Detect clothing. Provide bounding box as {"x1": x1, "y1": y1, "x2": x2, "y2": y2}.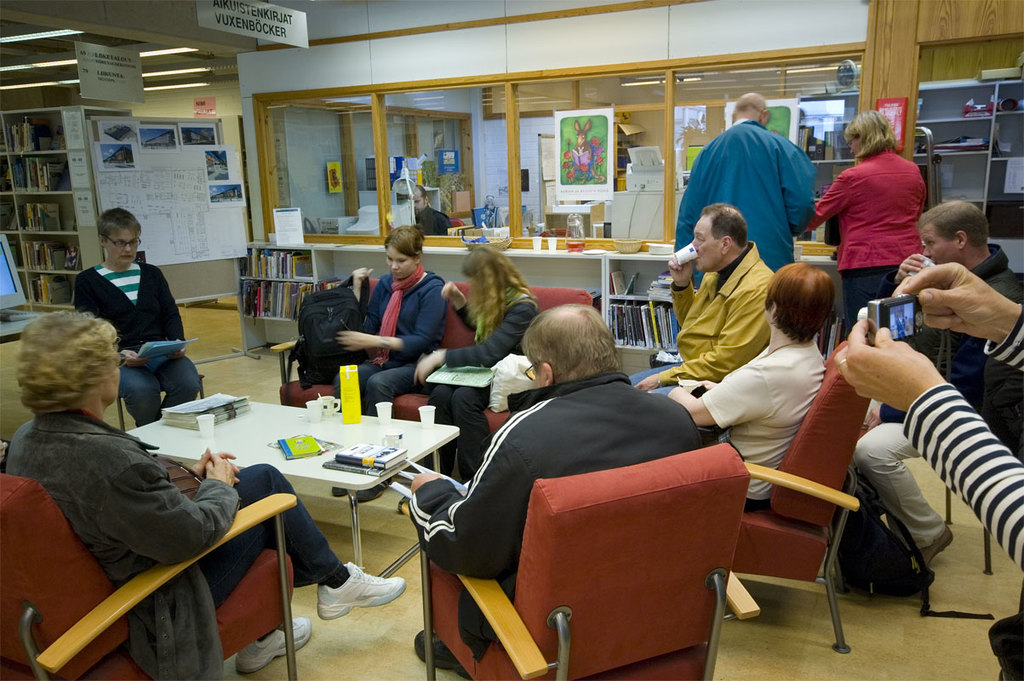
{"x1": 675, "y1": 120, "x2": 819, "y2": 283}.
